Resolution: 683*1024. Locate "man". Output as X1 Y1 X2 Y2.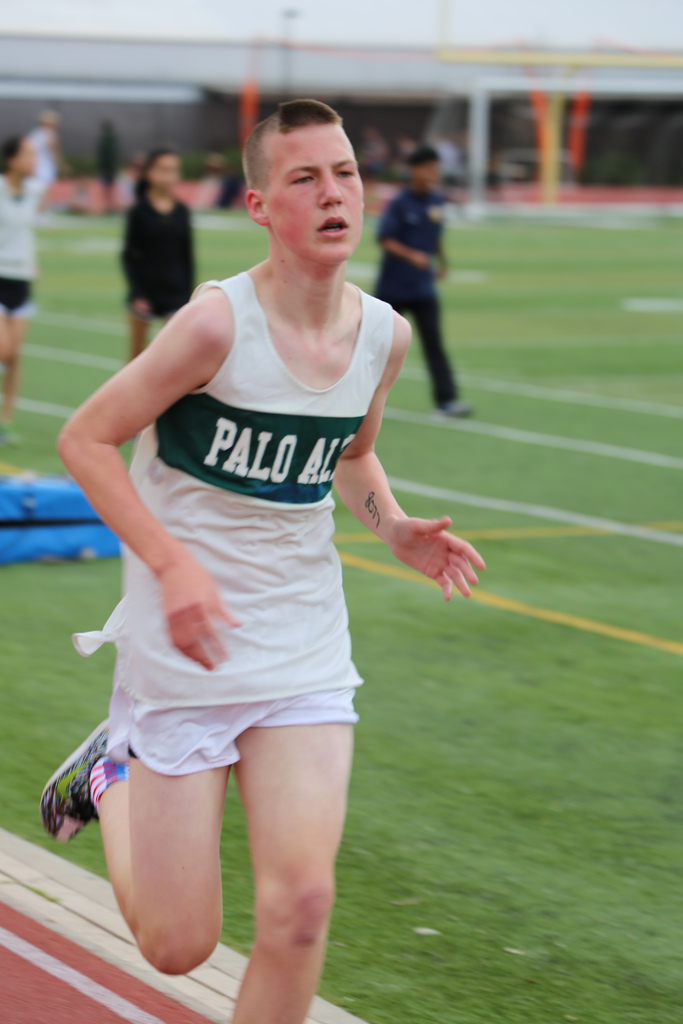
70 107 443 860.
